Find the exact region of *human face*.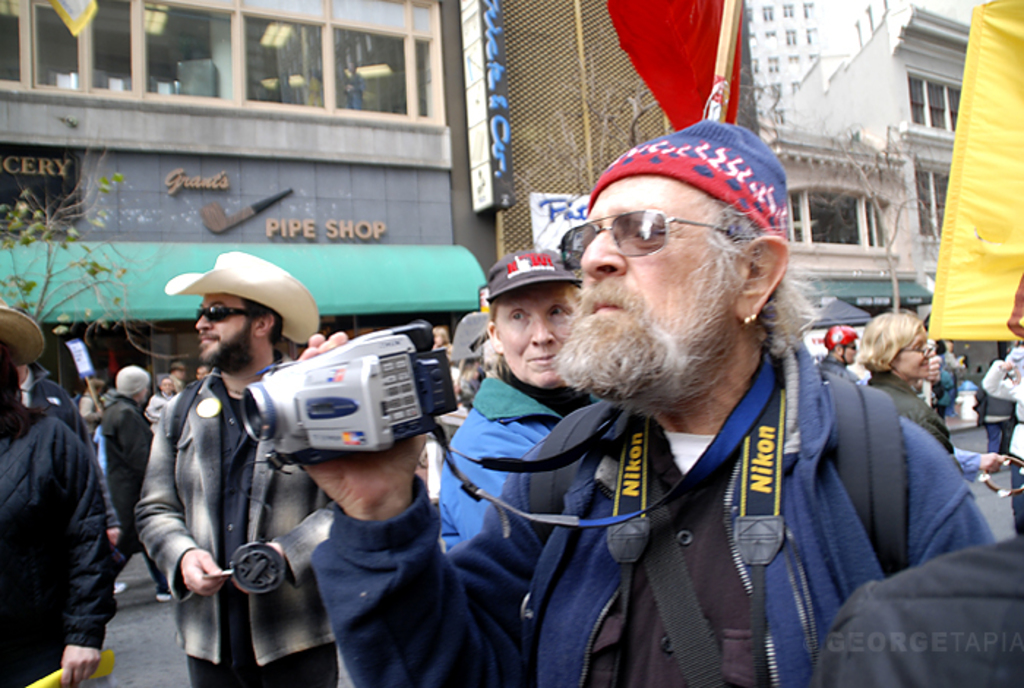
Exact region: crop(892, 328, 932, 381).
